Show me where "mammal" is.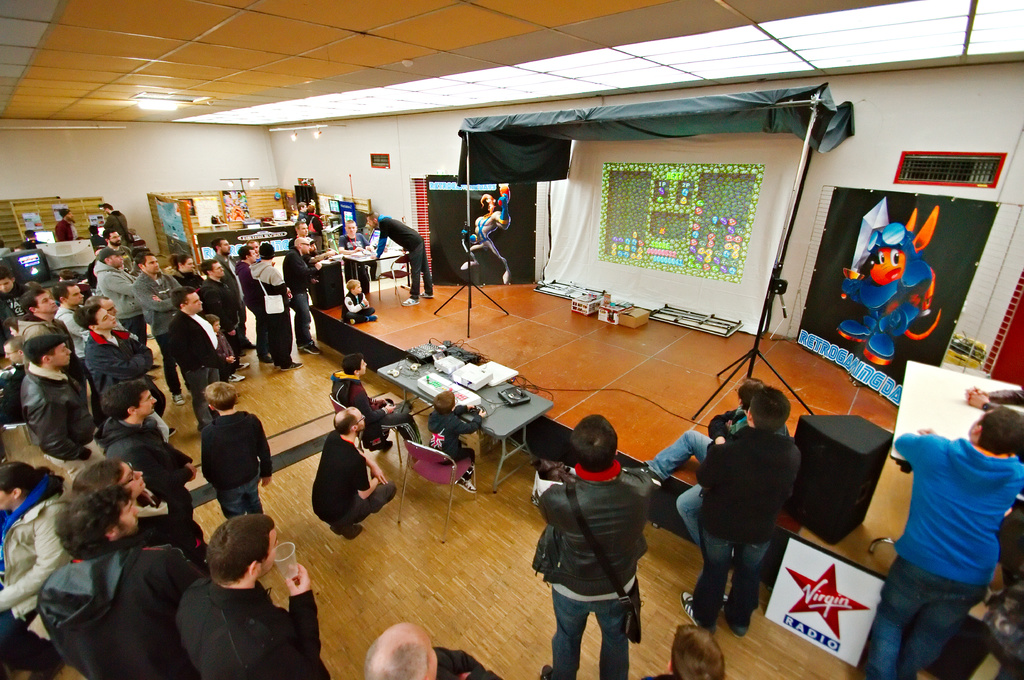
"mammal" is at (left=337, top=219, right=371, bottom=283).
